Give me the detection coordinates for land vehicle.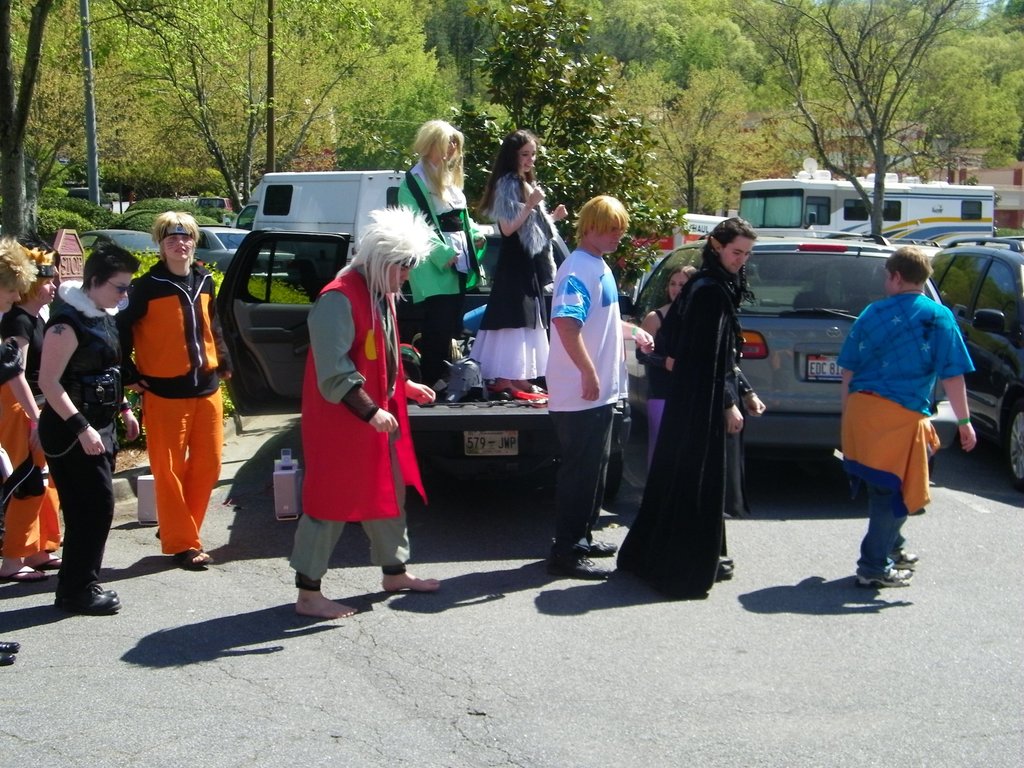
bbox=[237, 164, 398, 265].
